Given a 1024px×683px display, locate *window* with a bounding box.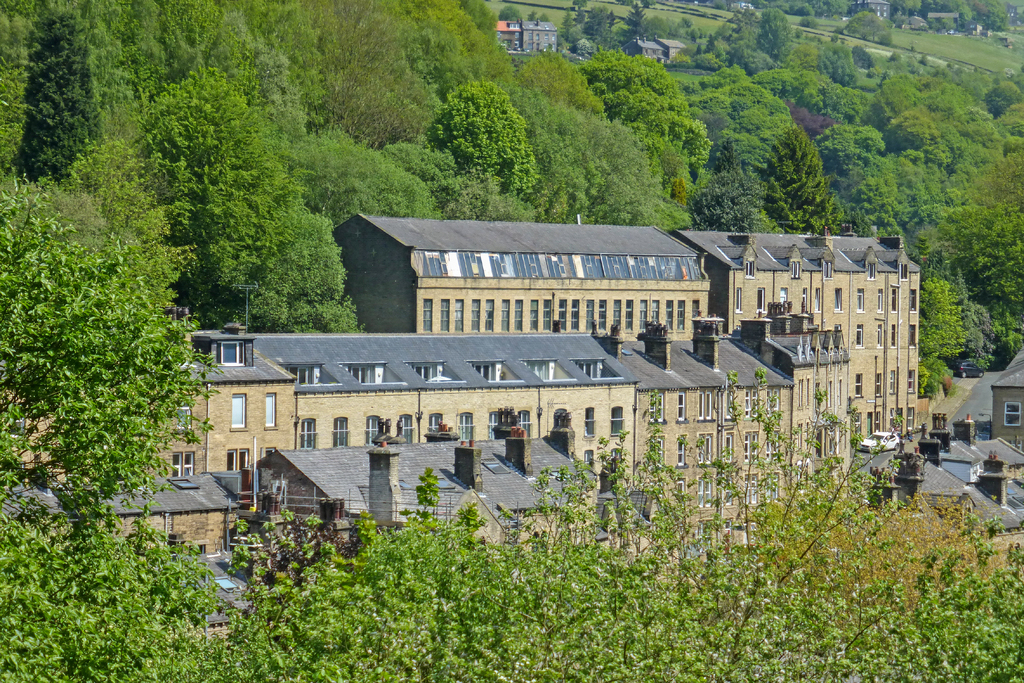
Located: l=745, t=433, r=755, b=459.
